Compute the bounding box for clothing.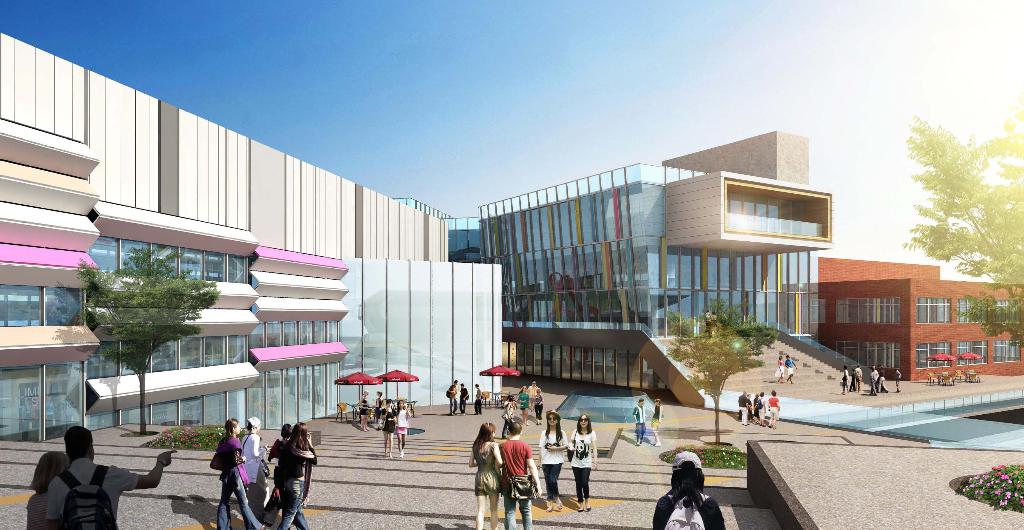
534/394/543/419.
